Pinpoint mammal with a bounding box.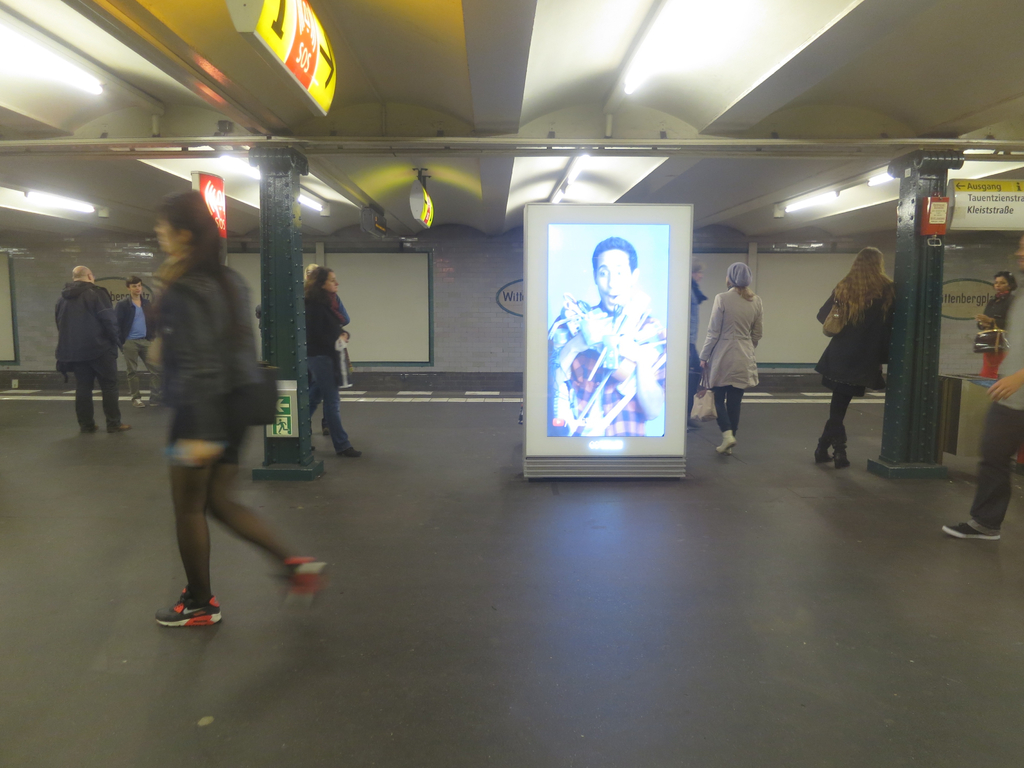
left=544, top=233, right=666, bottom=428.
